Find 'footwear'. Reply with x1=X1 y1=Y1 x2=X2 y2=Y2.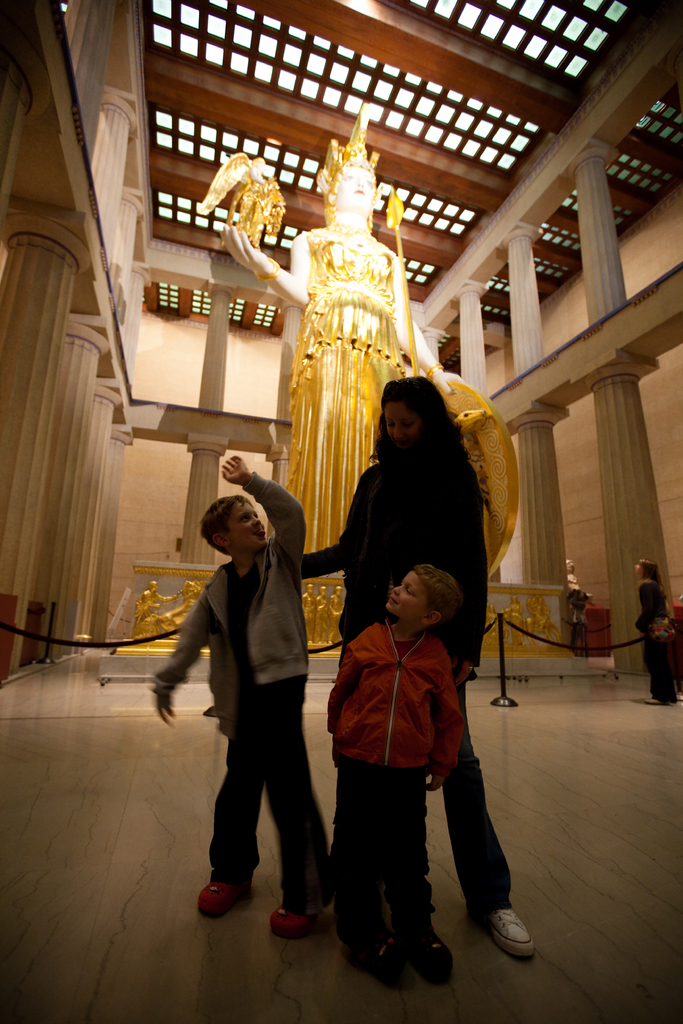
x1=266 y1=899 x2=333 y2=927.
